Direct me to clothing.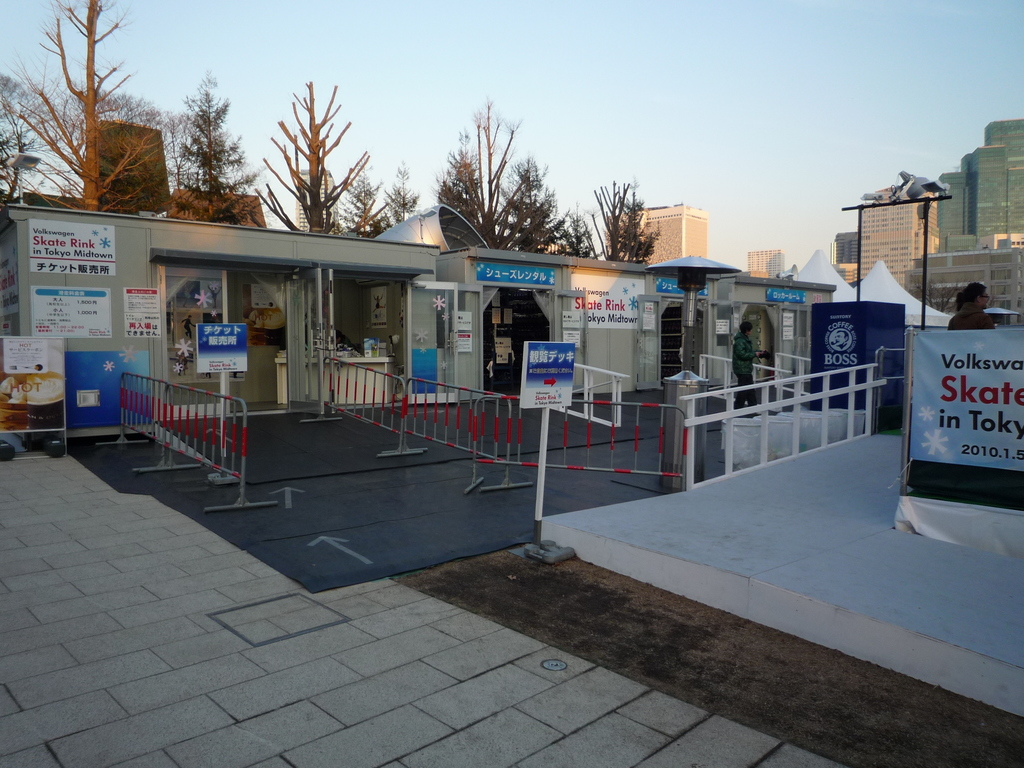
Direction: [734, 330, 759, 417].
